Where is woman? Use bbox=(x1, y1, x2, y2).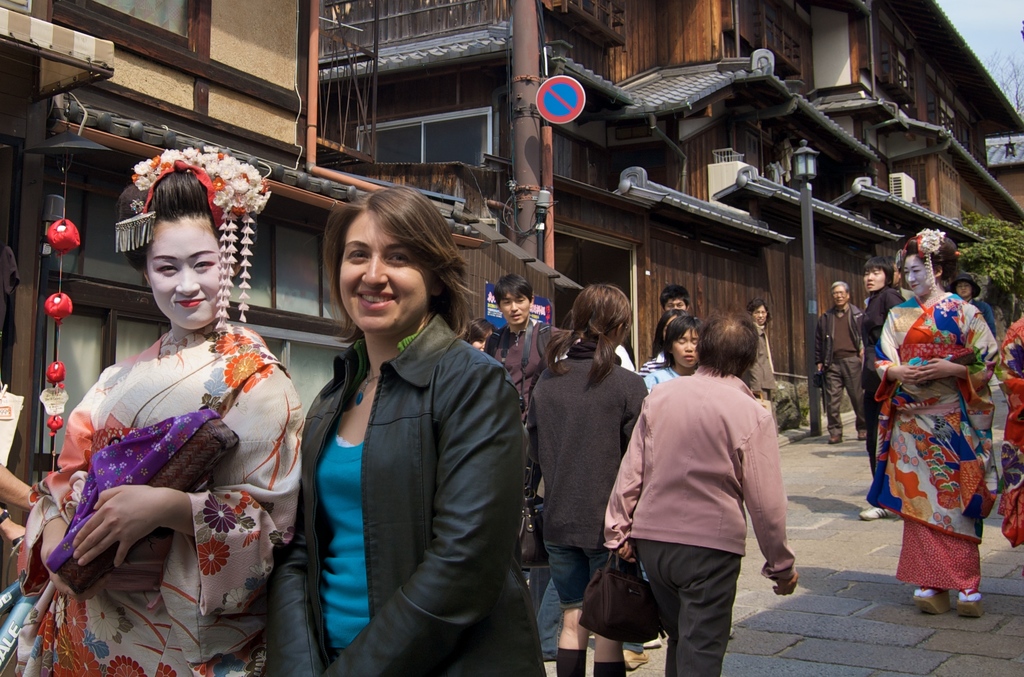
bbox=(524, 280, 668, 676).
